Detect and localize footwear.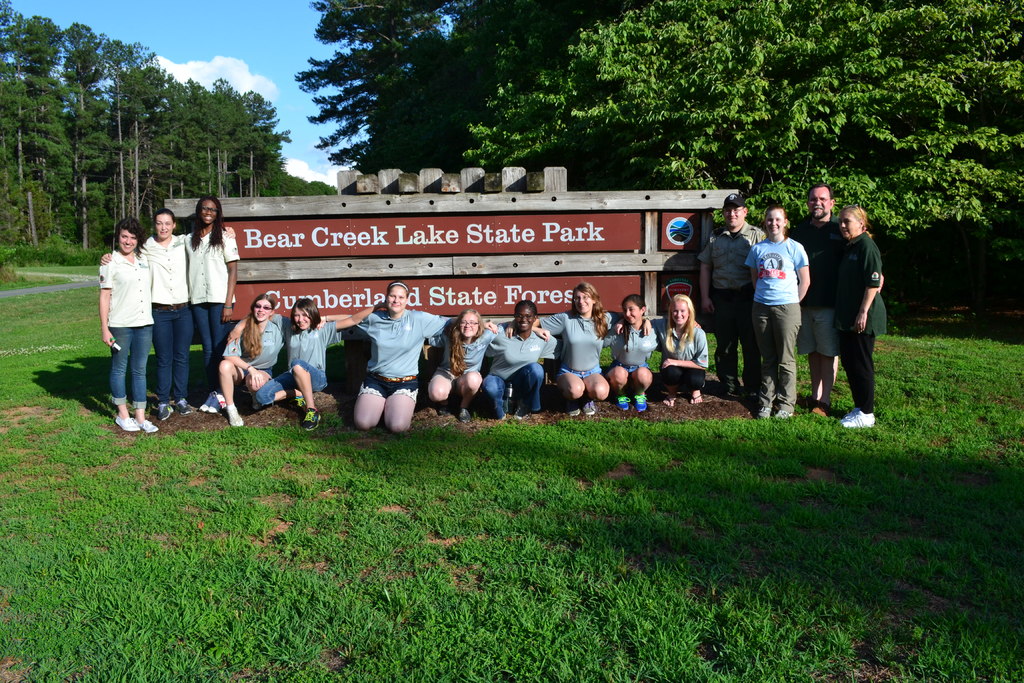
Localized at (634, 393, 649, 414).
